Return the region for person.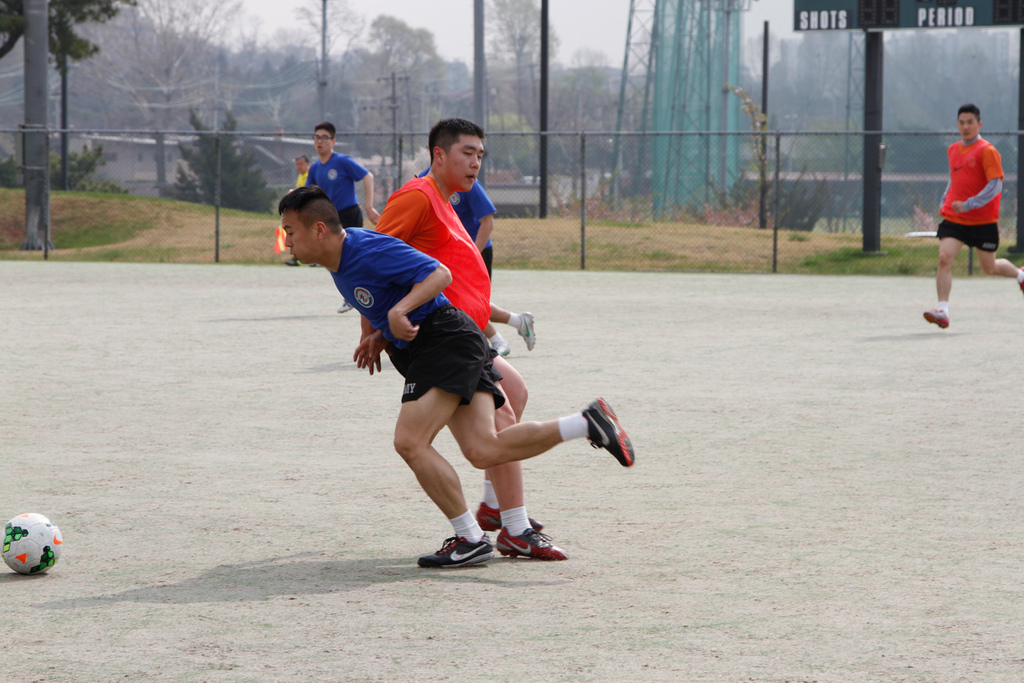
detection(357, 117, 569, 560).
